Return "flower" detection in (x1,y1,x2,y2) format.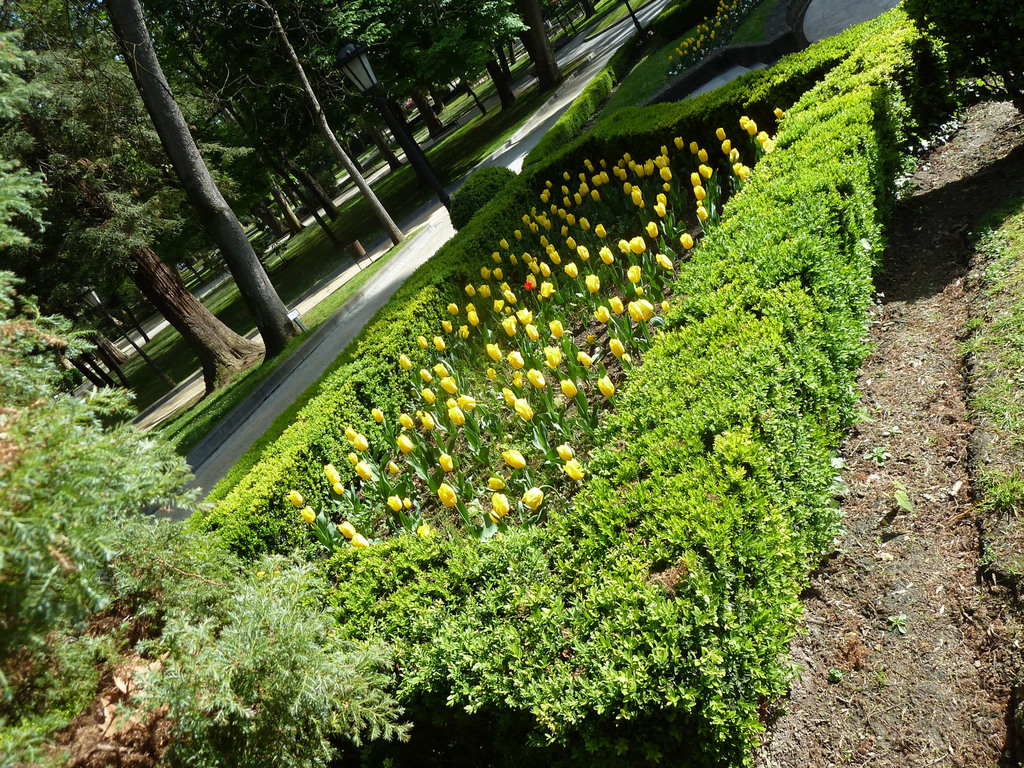
(580,216,591,233).
